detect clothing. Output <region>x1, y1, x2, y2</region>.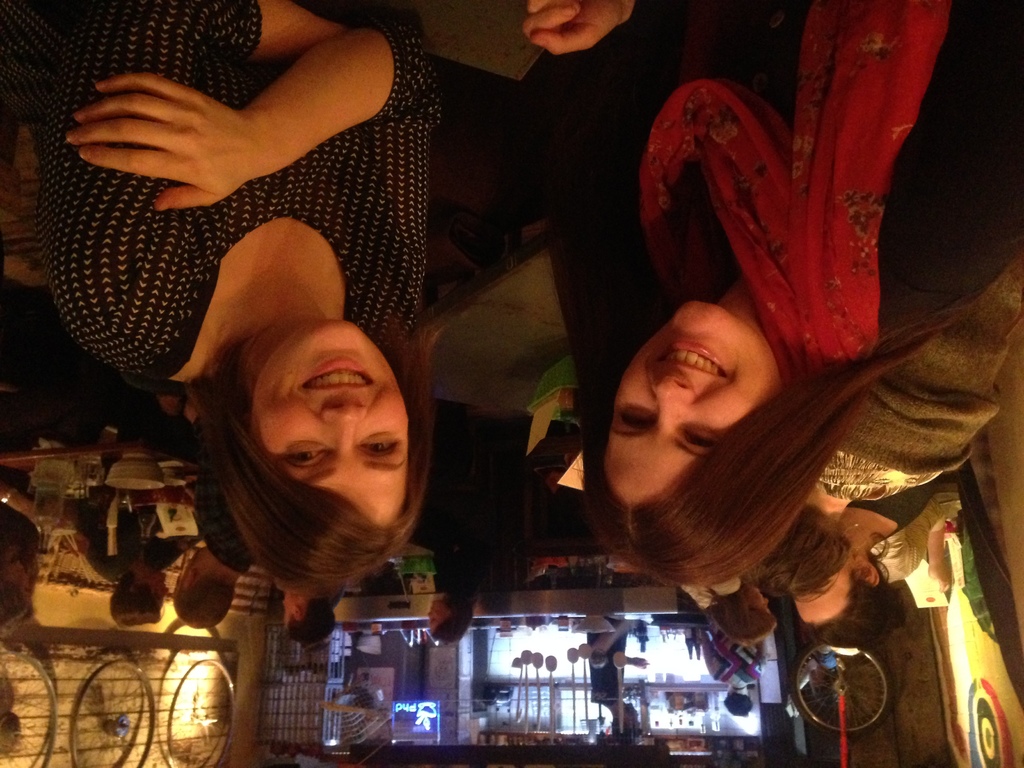
<region>698, 626, 766, 691</region>.
